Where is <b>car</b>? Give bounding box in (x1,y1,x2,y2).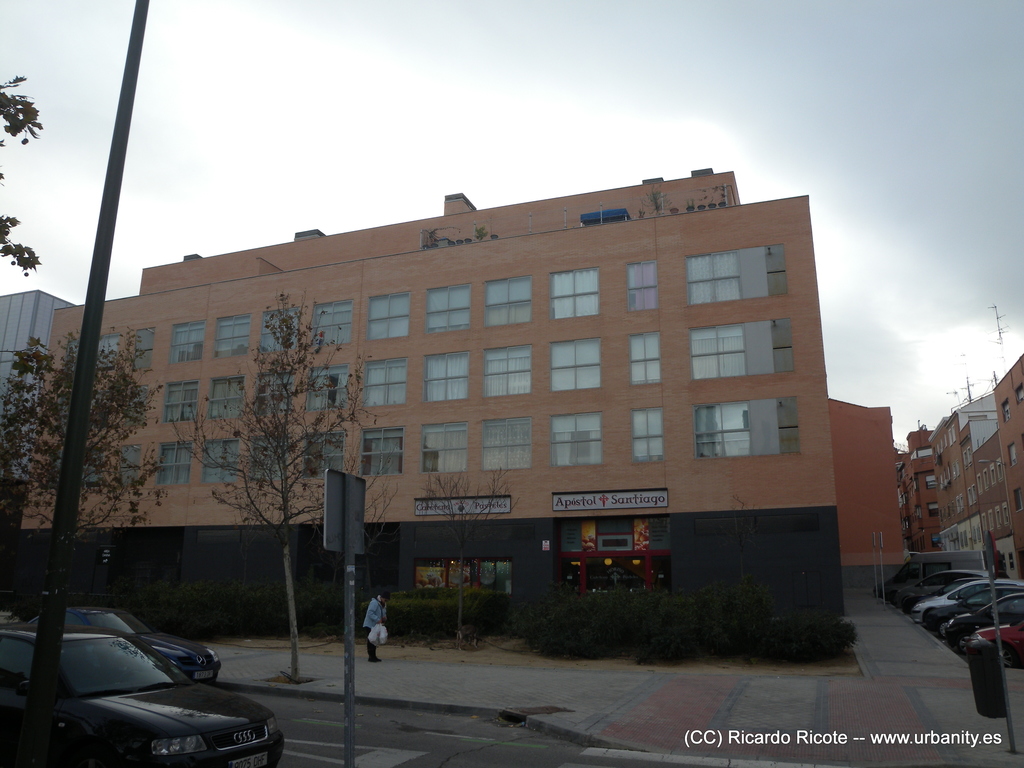
(922,580,1023,636).
